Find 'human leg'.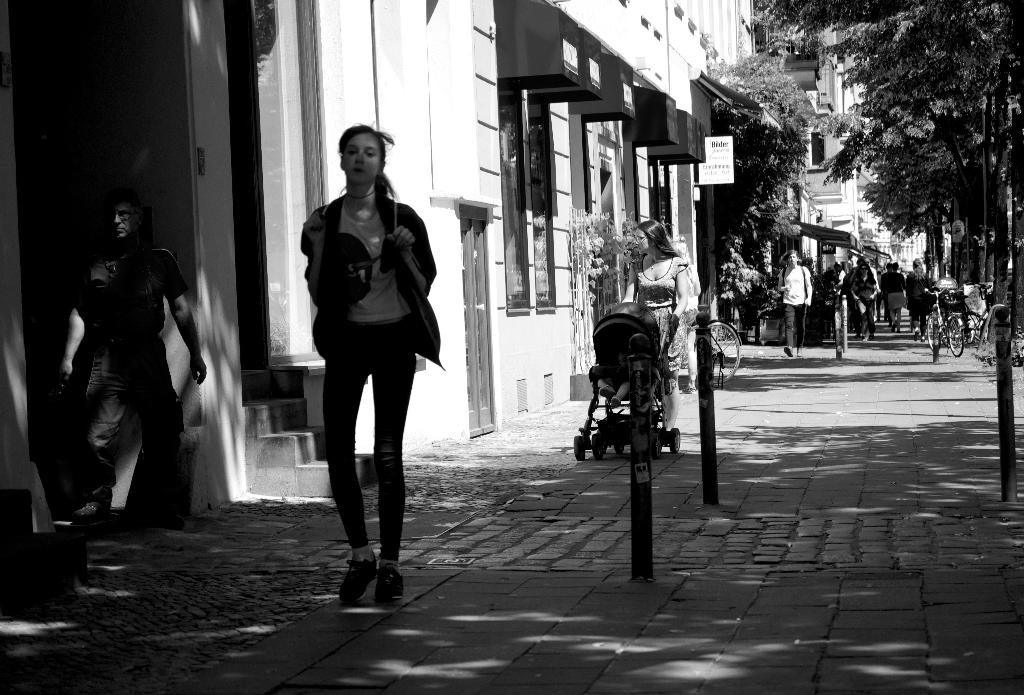
[left=325, top=318, right=381, bottom=598].
